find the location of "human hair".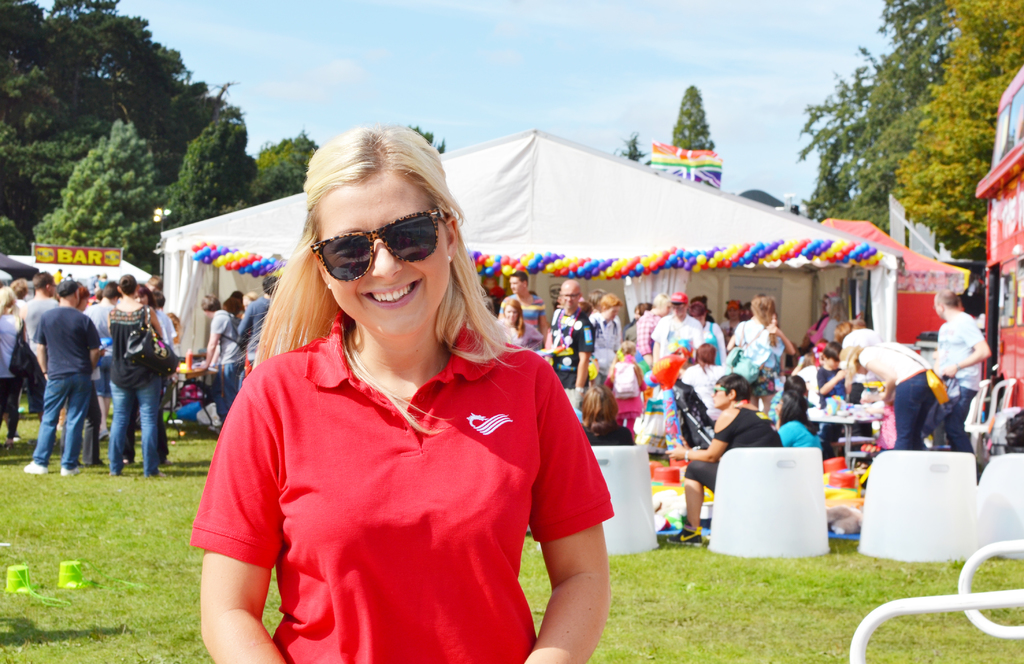
Location: 691:302:705:319.
